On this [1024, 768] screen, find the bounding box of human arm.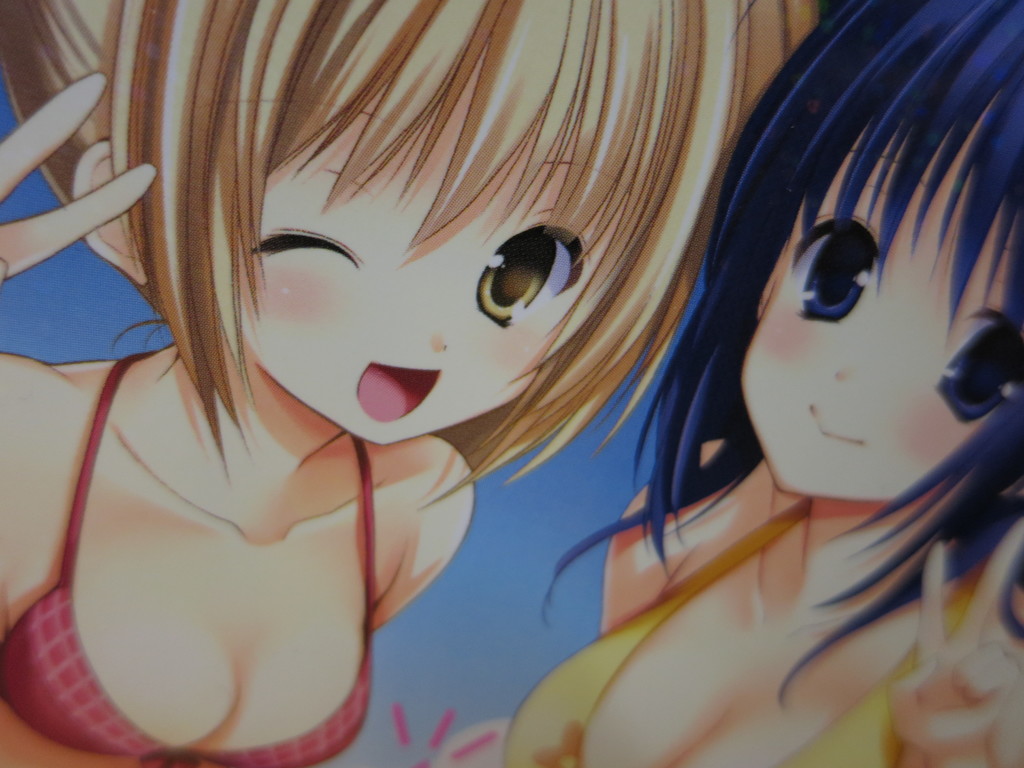
Bounding box: <box>0,72,156,282</box>.
